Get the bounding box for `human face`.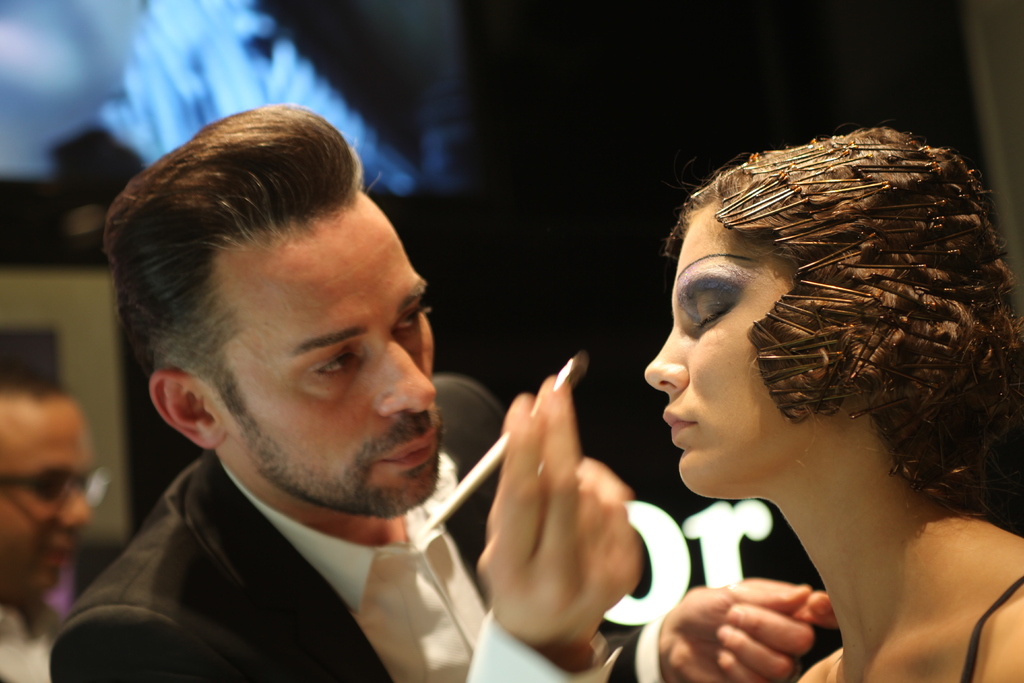
0,399,97,598.
